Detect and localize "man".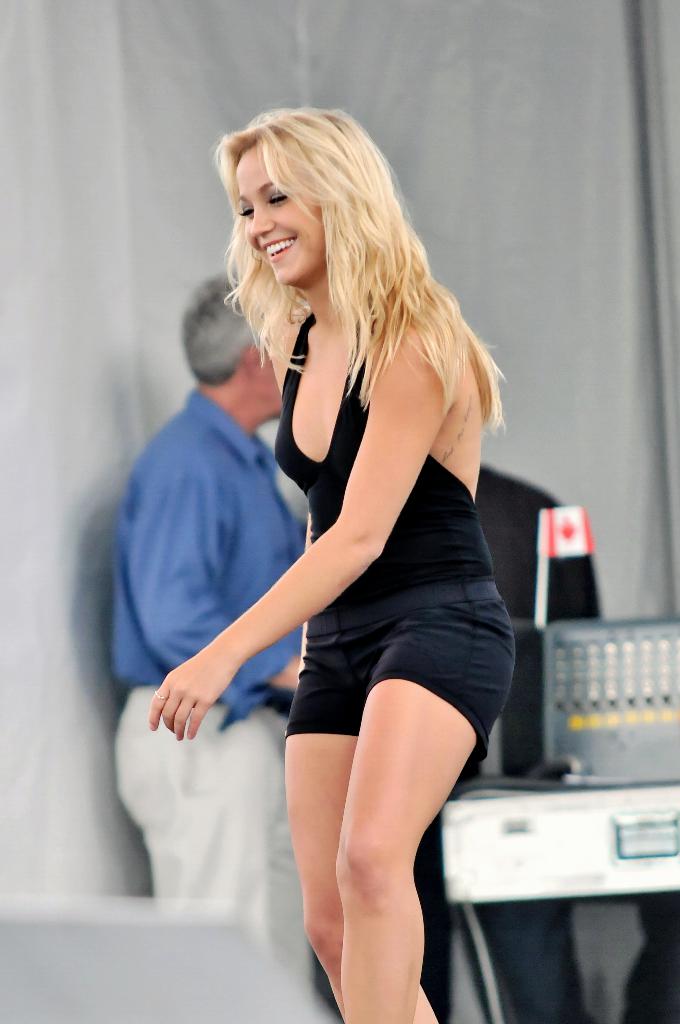
Localized at BBox(113, 271, 317, 1023).
